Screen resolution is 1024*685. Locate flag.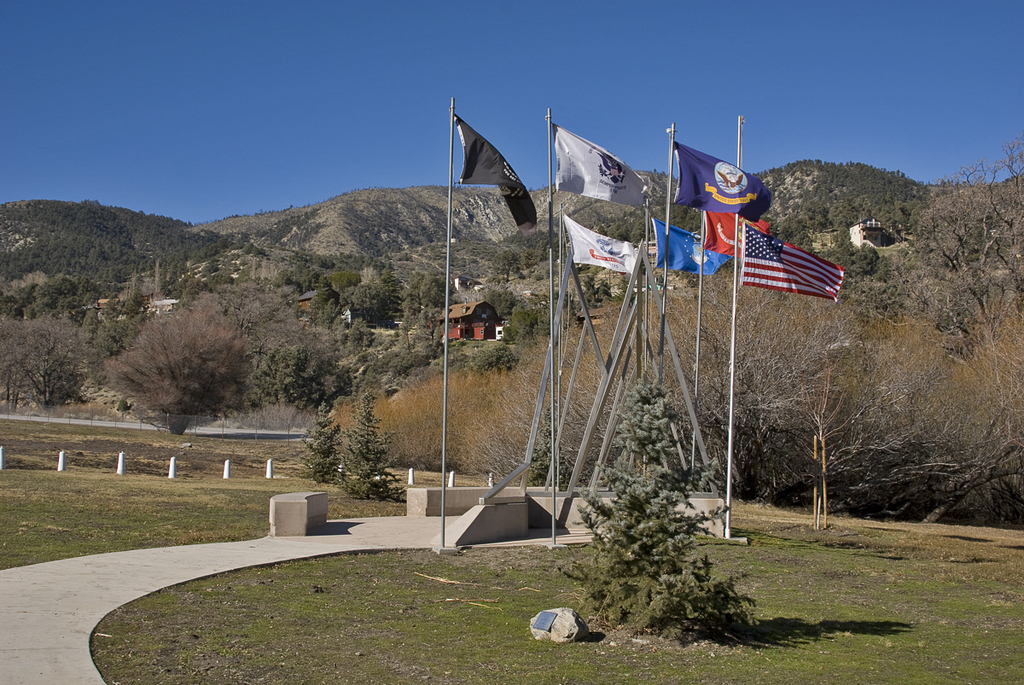
[x1=451, y1=113, x2=541, y2=234].
